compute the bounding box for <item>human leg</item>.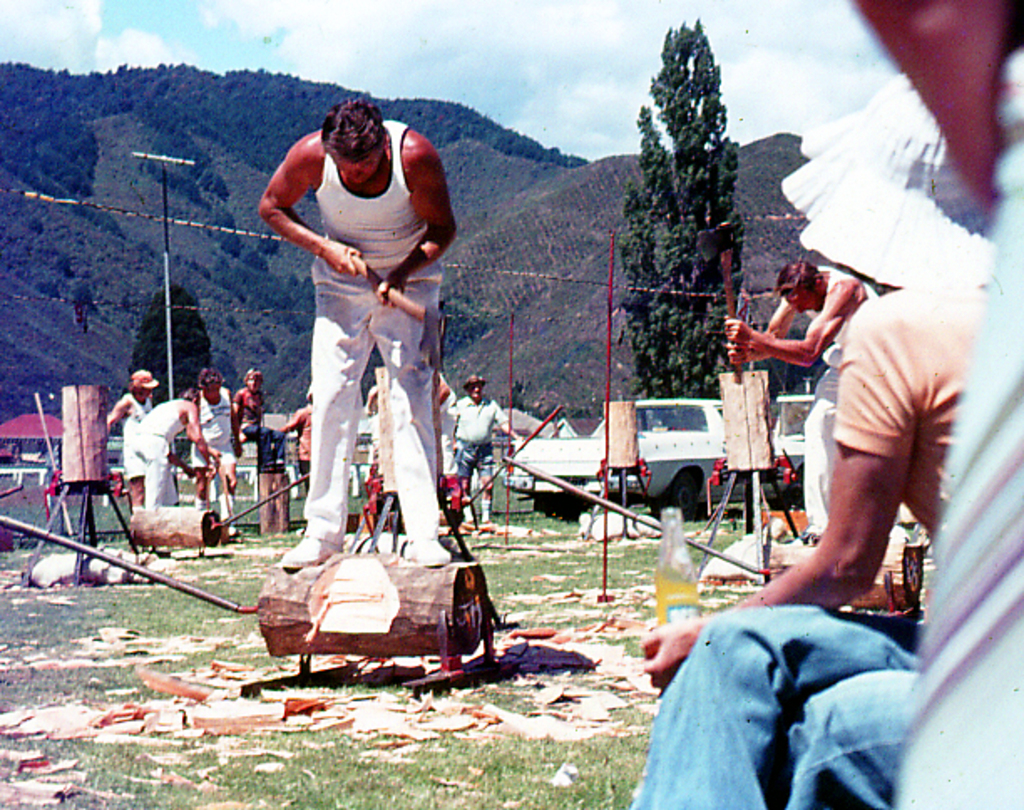
(281,288,355,566).
